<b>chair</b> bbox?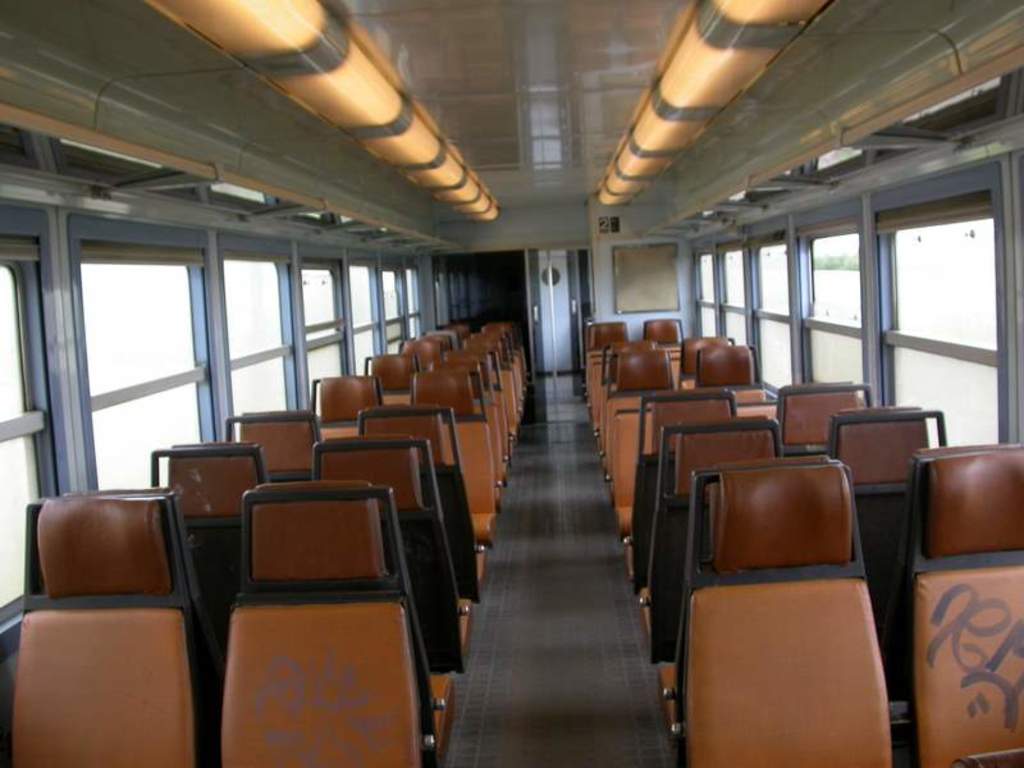
(left=410, top=374, right=500, bottom=582)
